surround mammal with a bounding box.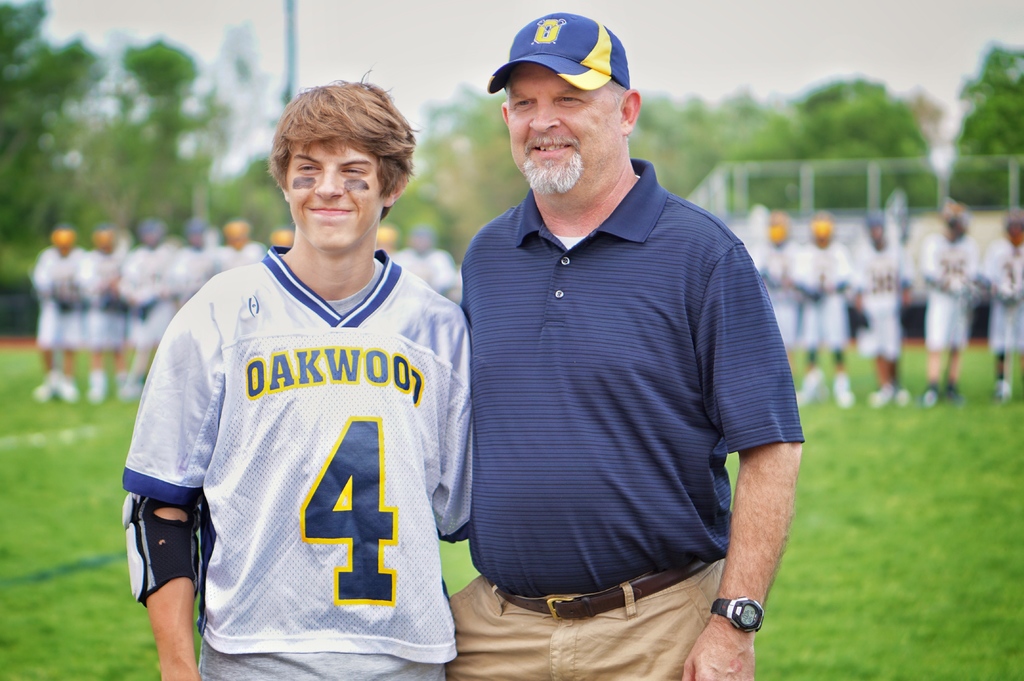
{"x1": 457, "y1": 8, "x2": 807, "y2": 680}.
